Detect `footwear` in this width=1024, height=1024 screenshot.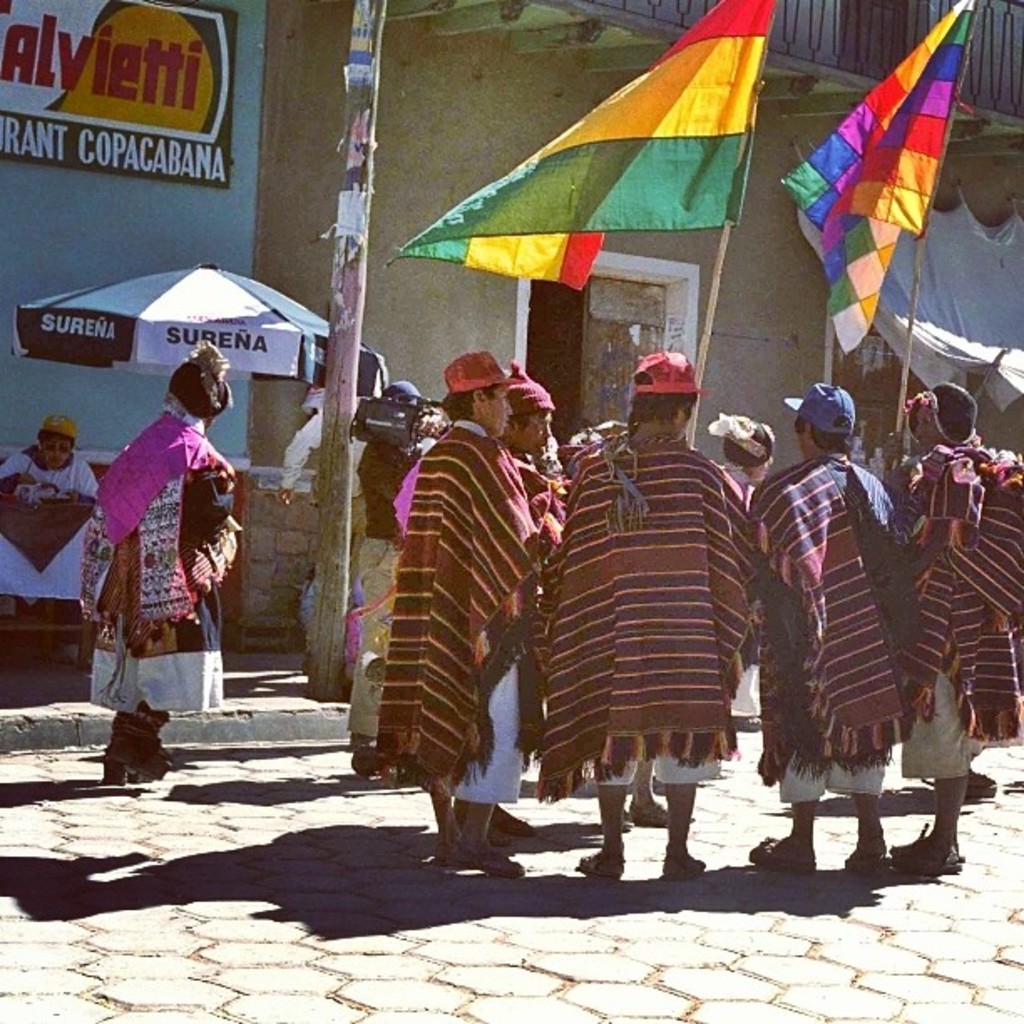
Detection: crop(663, 857, 706, 883).
